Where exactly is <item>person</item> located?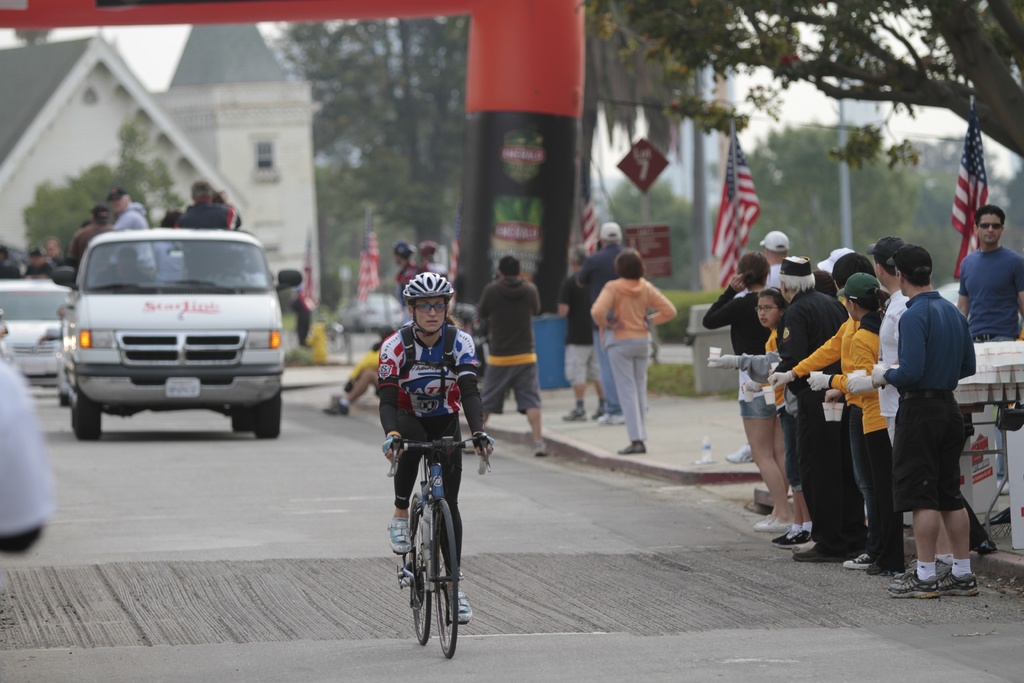
Its bounding box is region(573, 214, 625, 292).
